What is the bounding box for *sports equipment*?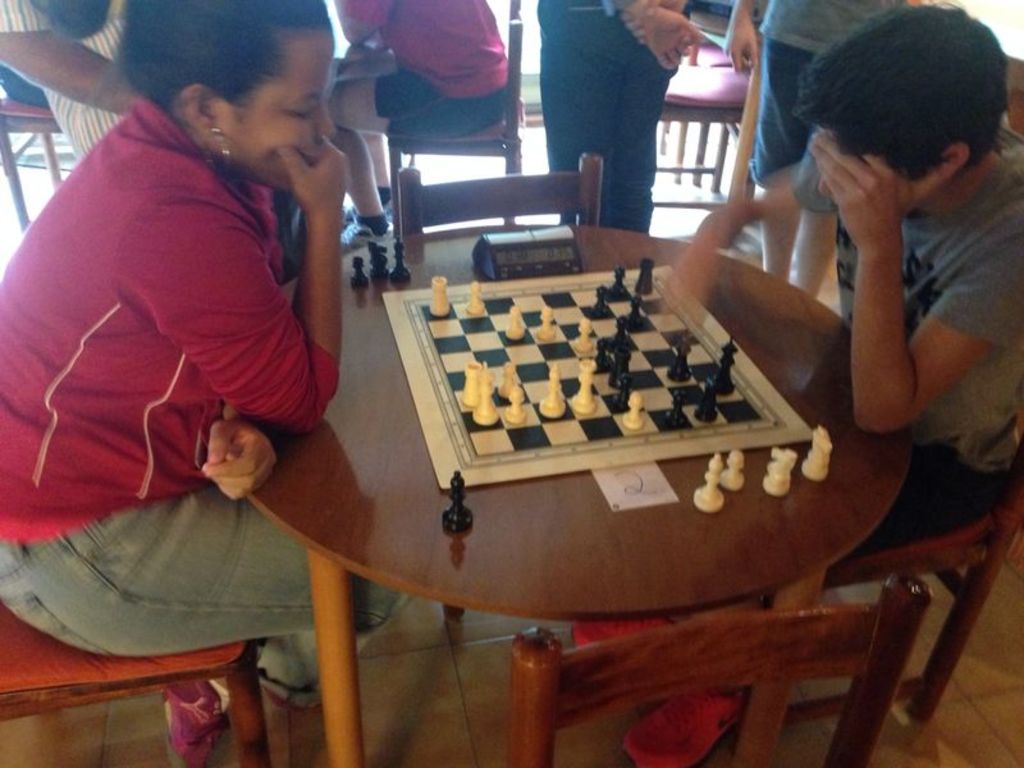
x1=370 y1=241 x2=392 y2=282.
